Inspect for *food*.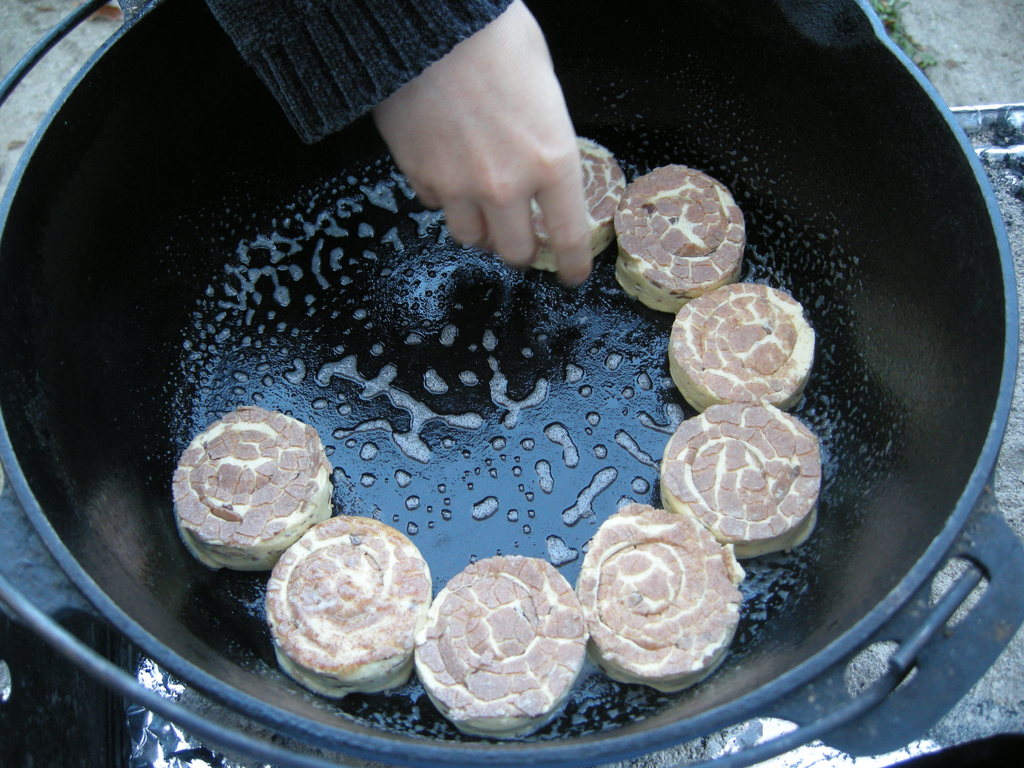
Inspection: left=530, top=135, right=627, bottom=273.
